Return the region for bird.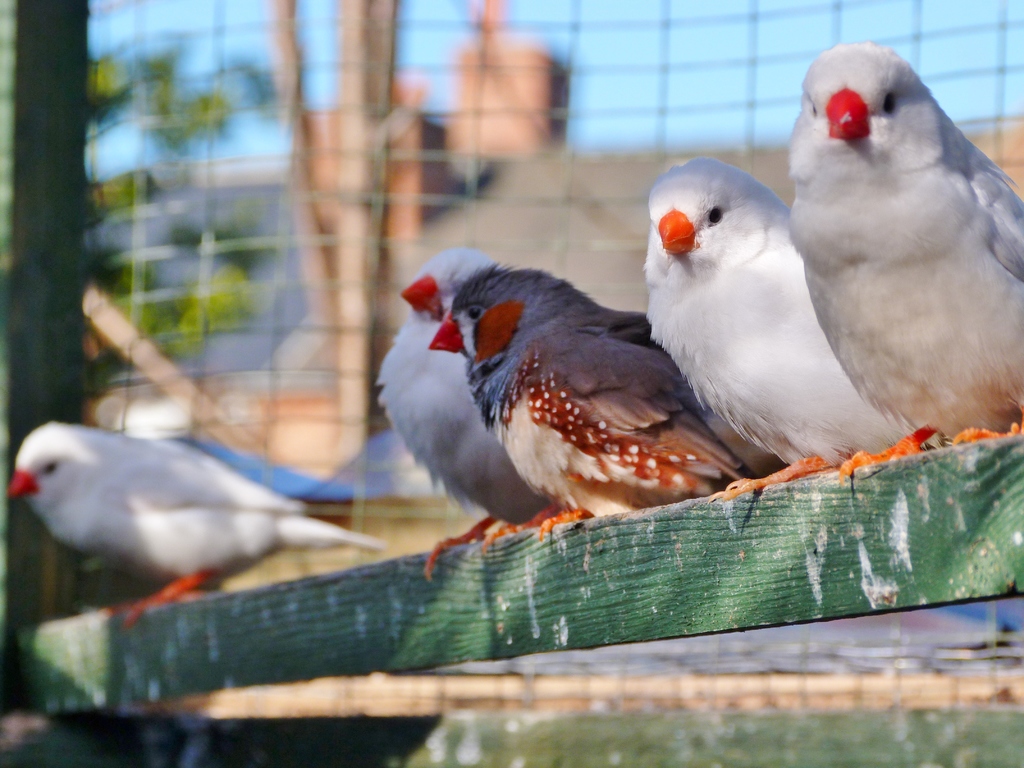
785 42 1023 486.
